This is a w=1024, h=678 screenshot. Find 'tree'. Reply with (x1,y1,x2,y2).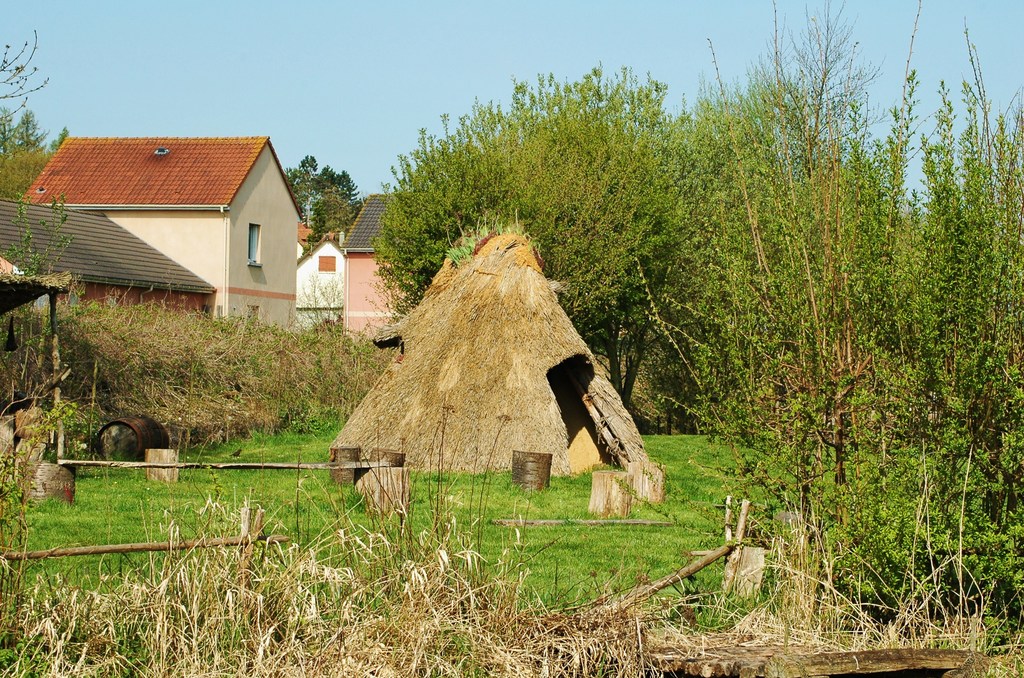
(2,30,68,204).
